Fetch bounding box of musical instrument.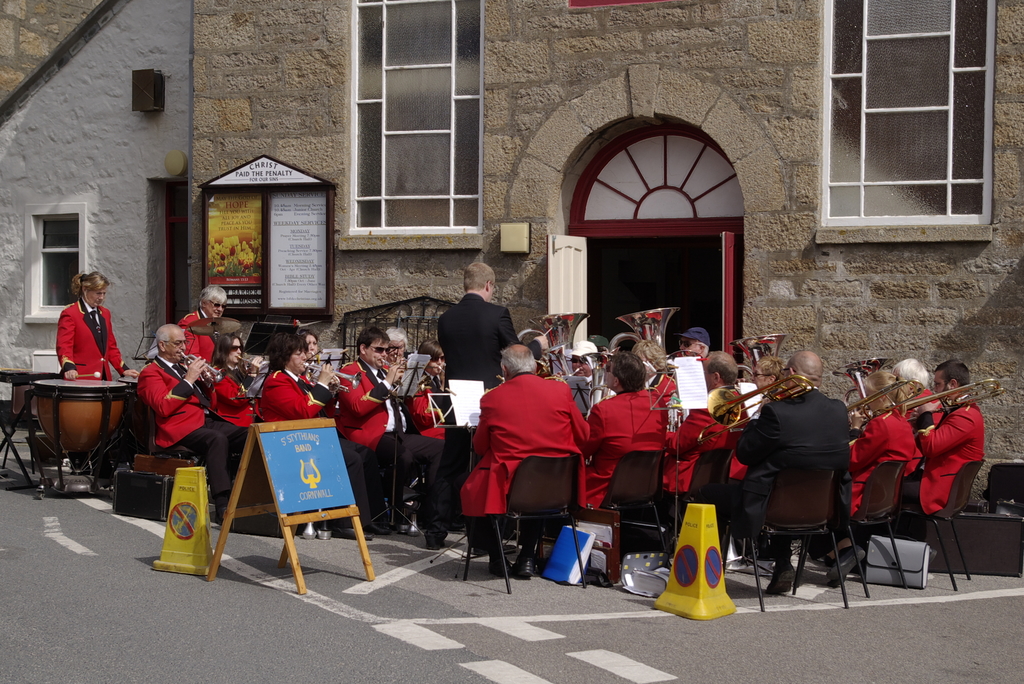
Bbox: pyautogui.locateOnScreen(300, 359, 371, 391).
